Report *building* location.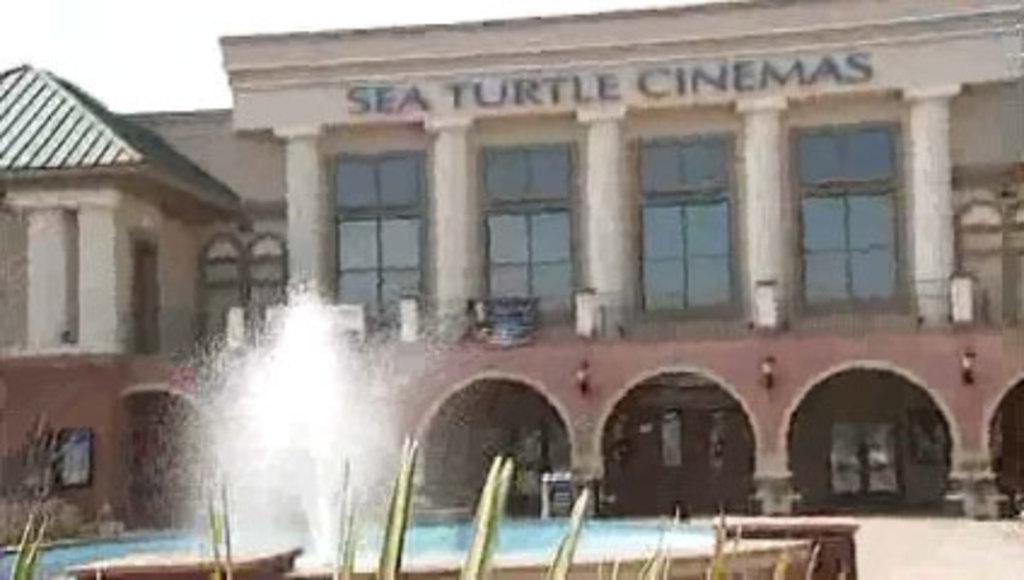
Report: {"left": 0, "top": 60, "right": 295, "bottom": 536}.
